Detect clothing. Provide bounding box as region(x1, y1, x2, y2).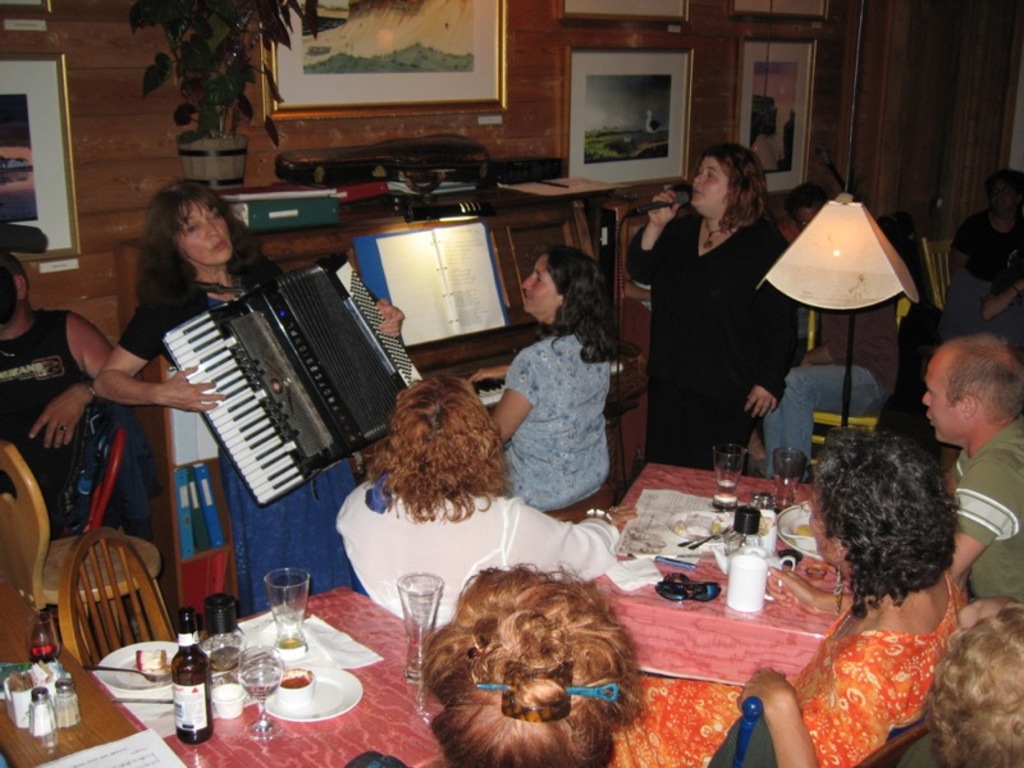
region(603, 572, 963, 764).
